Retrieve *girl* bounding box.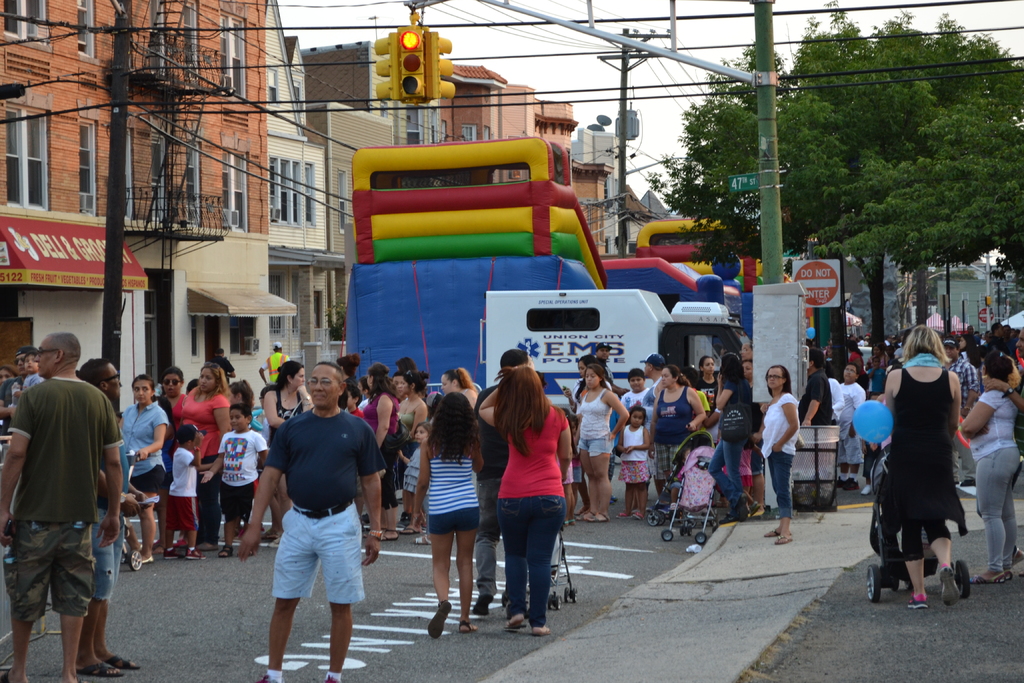
Bounding box: detection(413, 391, 483, 641).
